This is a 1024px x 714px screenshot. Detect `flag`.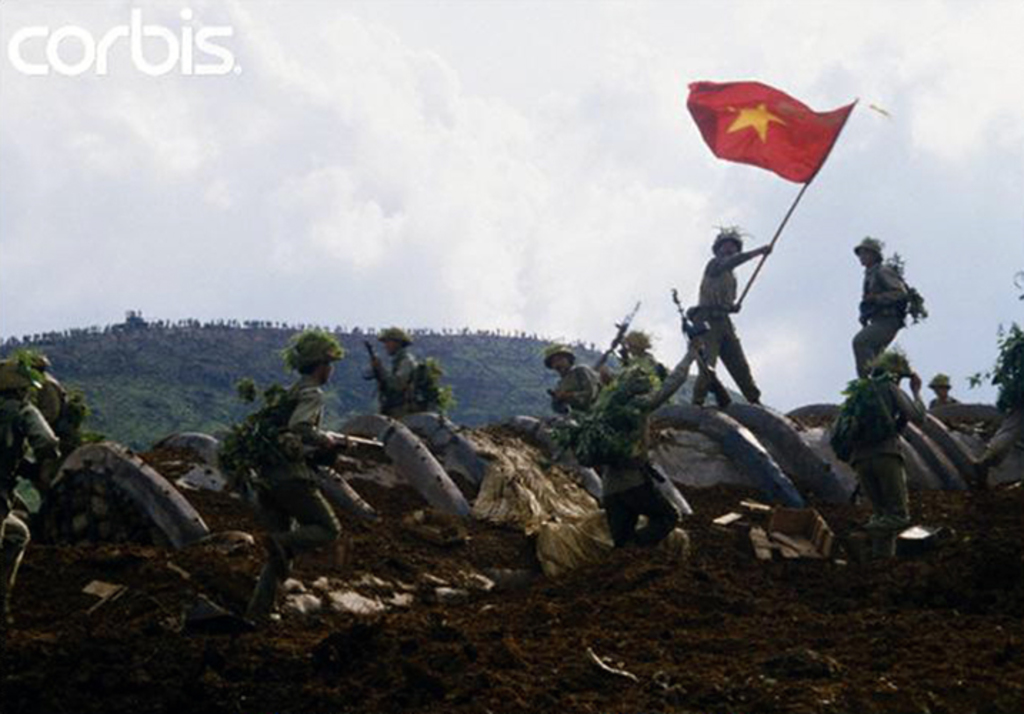
select_region(681, 71, 864, 190).
